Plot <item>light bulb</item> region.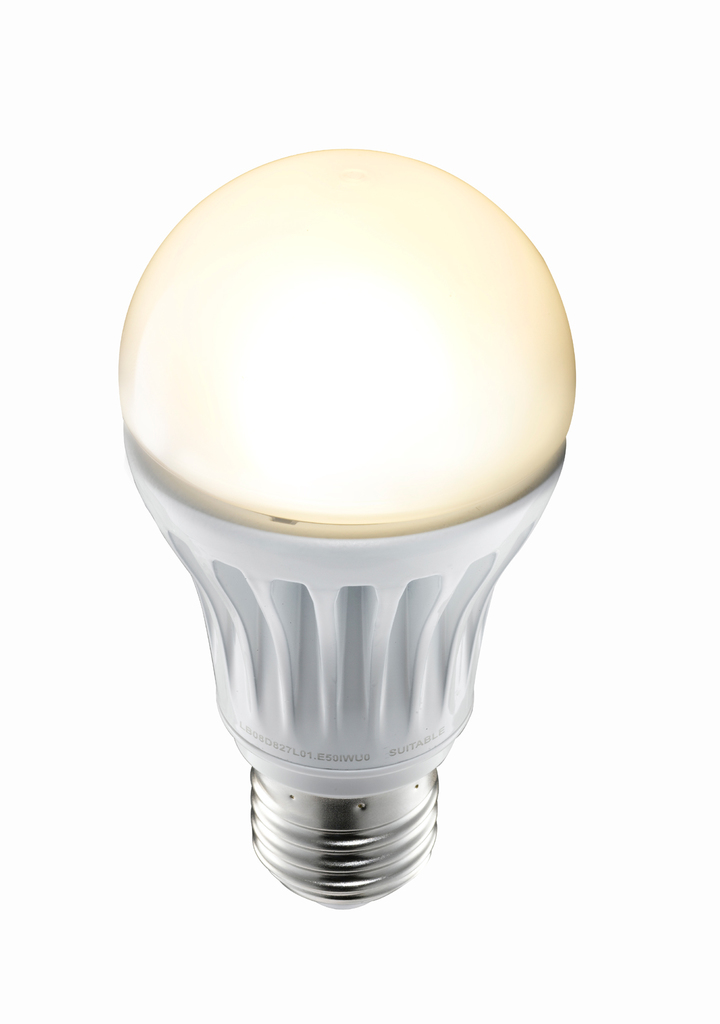
Plotted at crop(114, 144, 576, 910).
